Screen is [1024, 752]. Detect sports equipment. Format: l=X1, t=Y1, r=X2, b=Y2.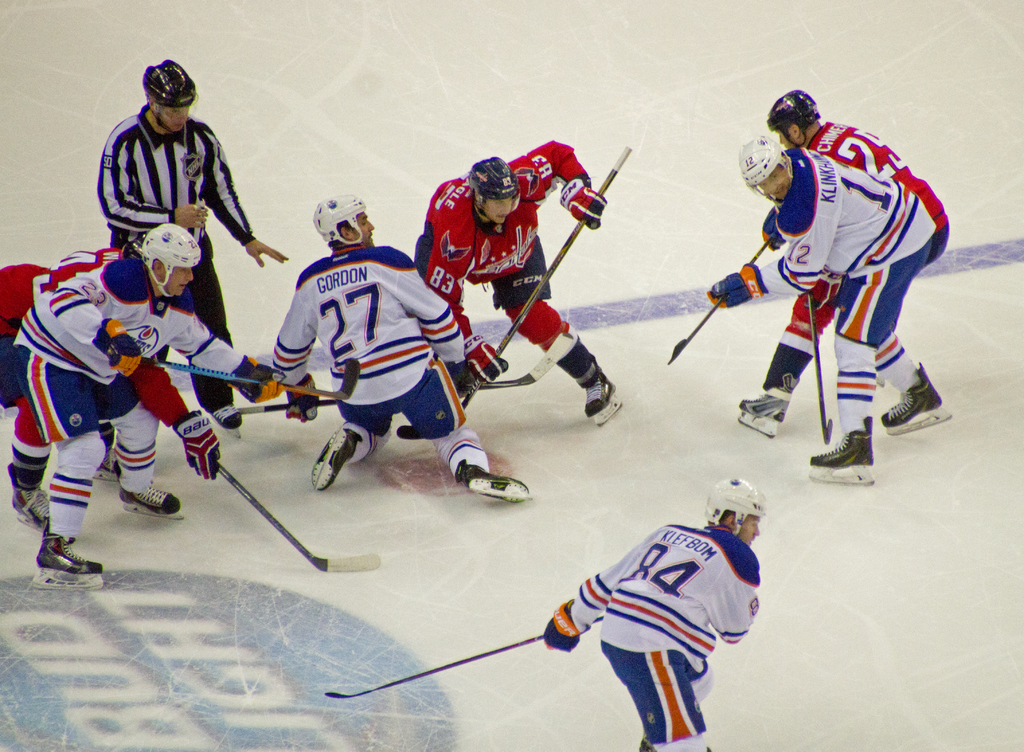
l=735, t=375, r=799, b=440.
